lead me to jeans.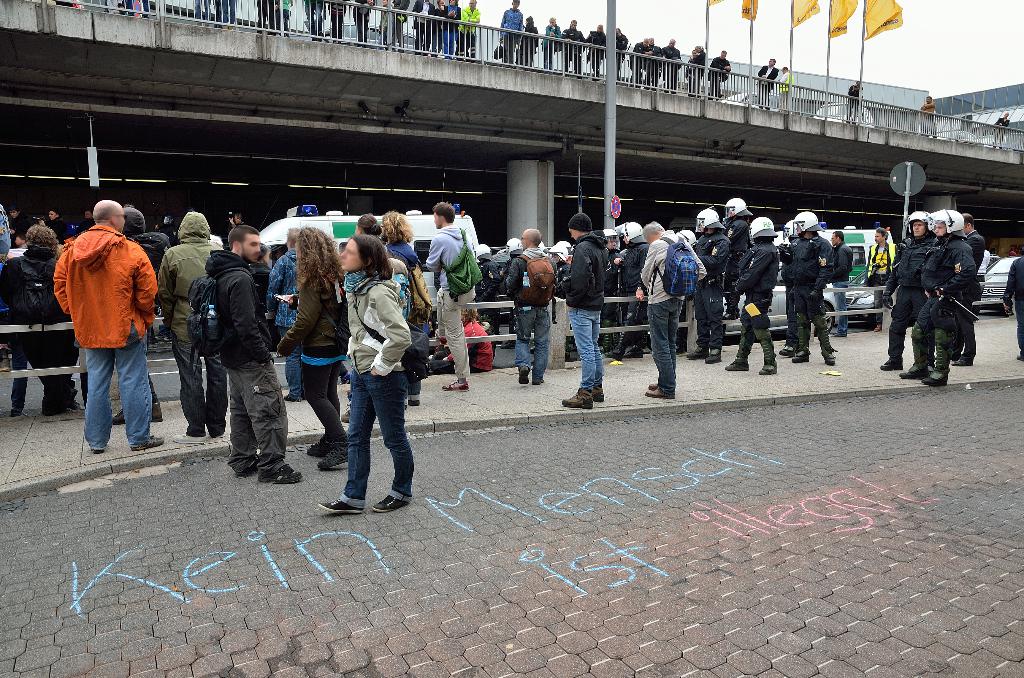
Lead to bbox(645, 293, 683, 389).
